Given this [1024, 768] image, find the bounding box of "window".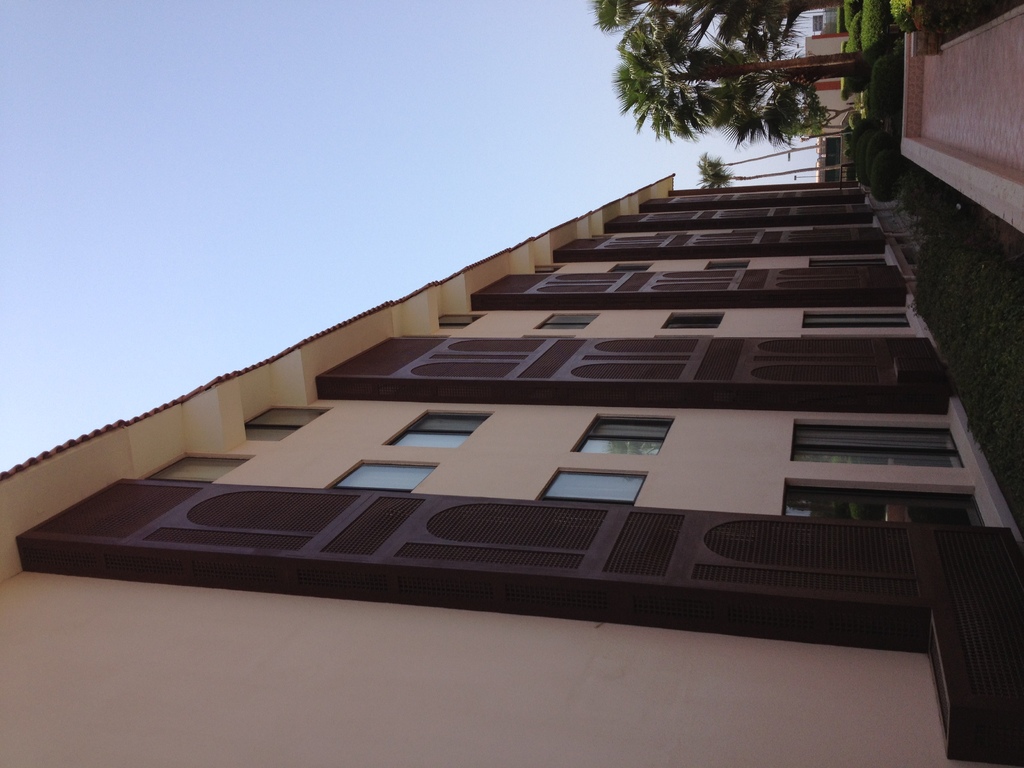
789 415 965 470.
